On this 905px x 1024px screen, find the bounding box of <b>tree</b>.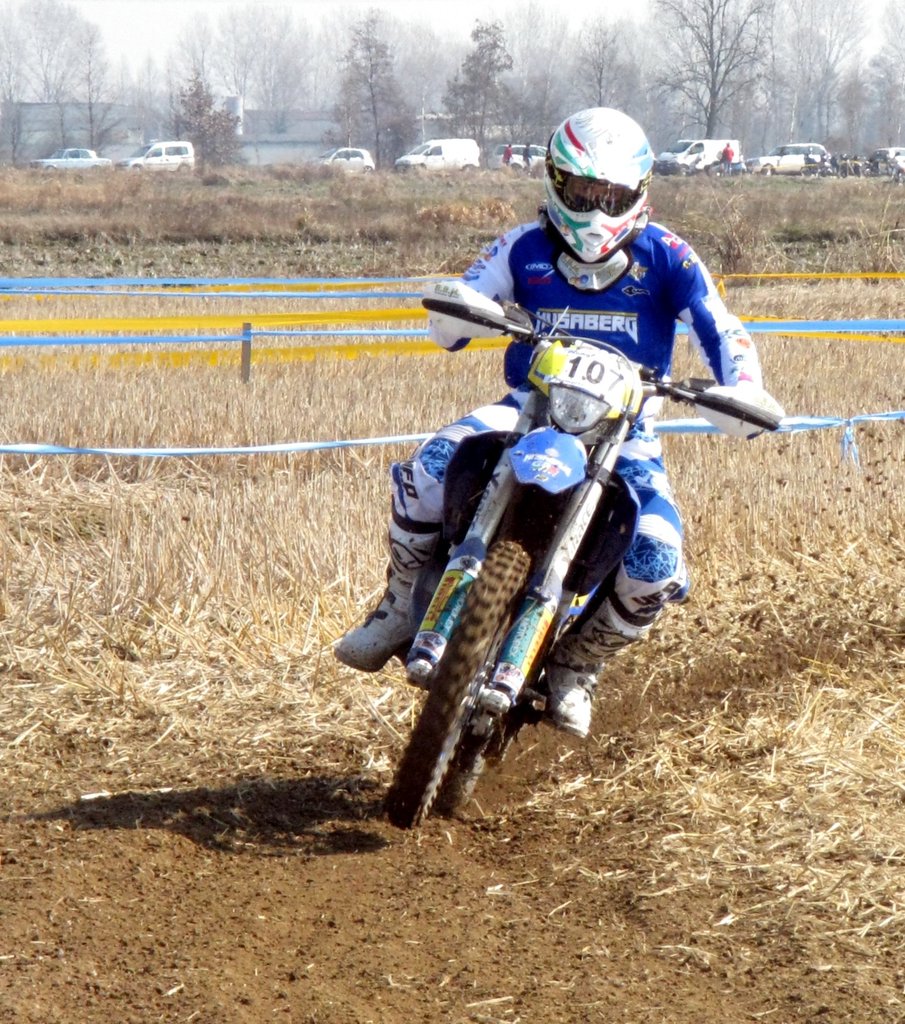
Bounding box: [left=631, top=0, right=904, bottom=159].
